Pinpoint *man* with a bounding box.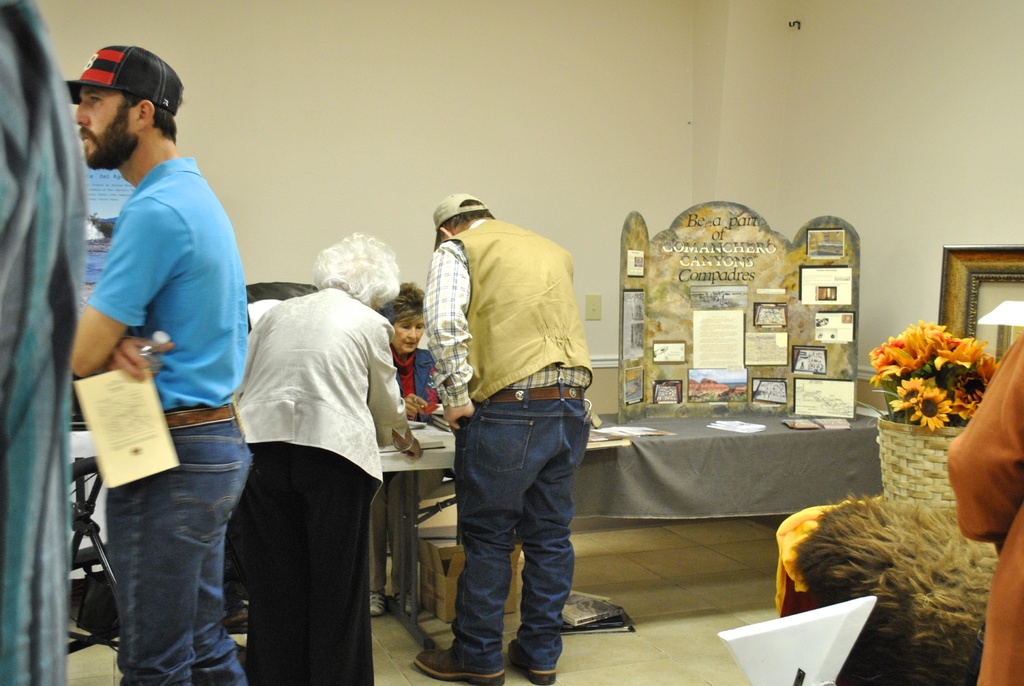
413/190/600/685.
